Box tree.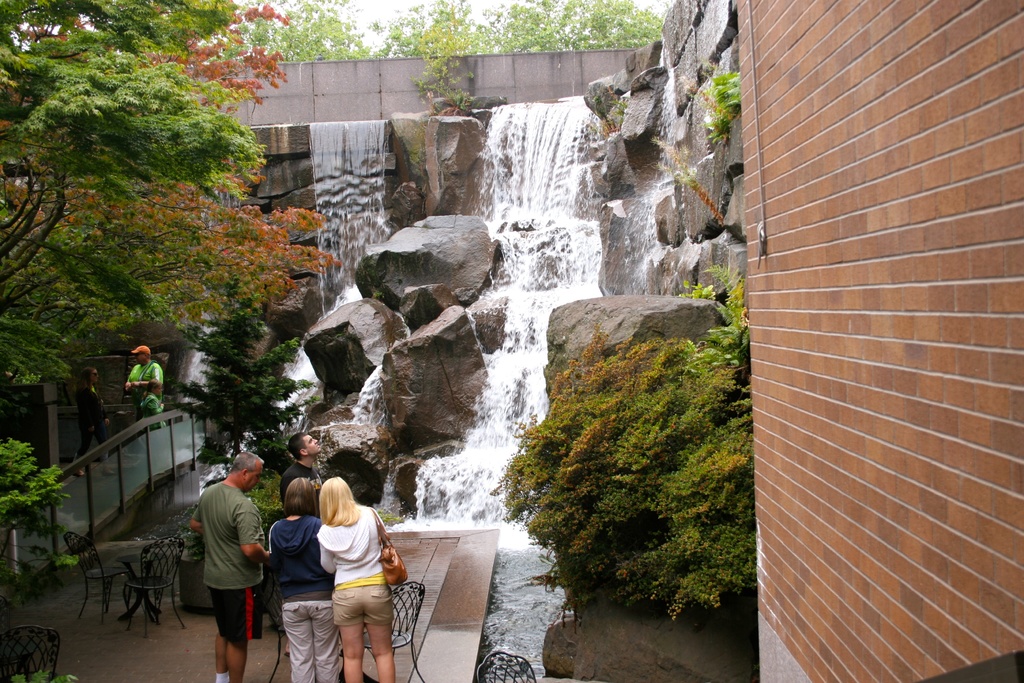
(left=0, top=0, right=336, bottom=381).
